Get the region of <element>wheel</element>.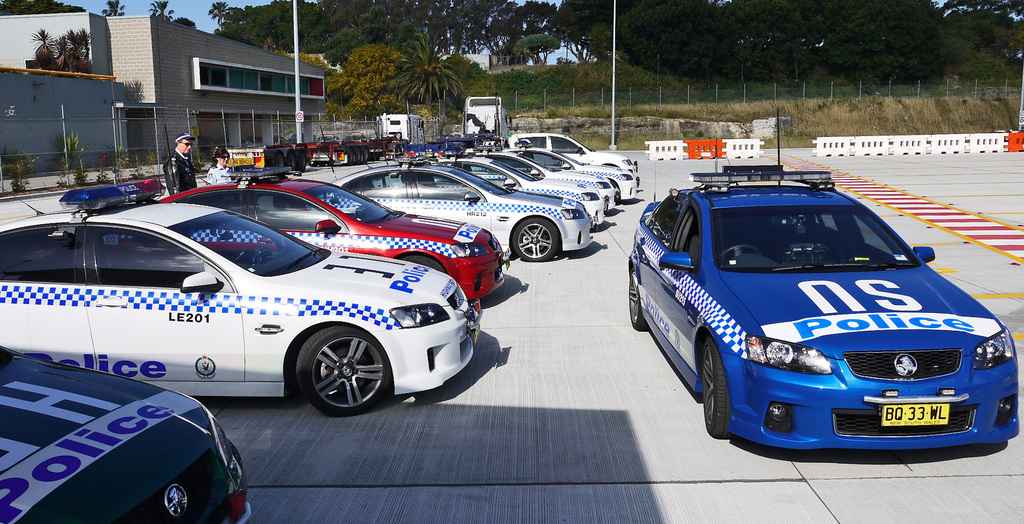
bbox(346, 148, 349, 163).
